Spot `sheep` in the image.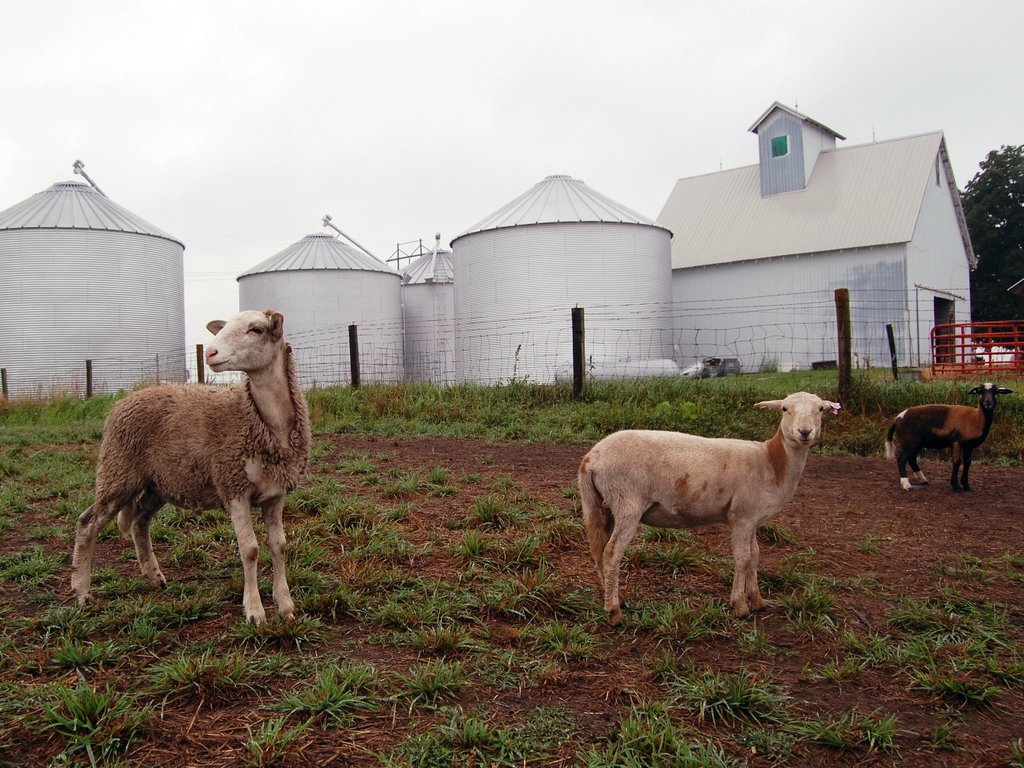
`sheep` found at 70/314/312/635.
